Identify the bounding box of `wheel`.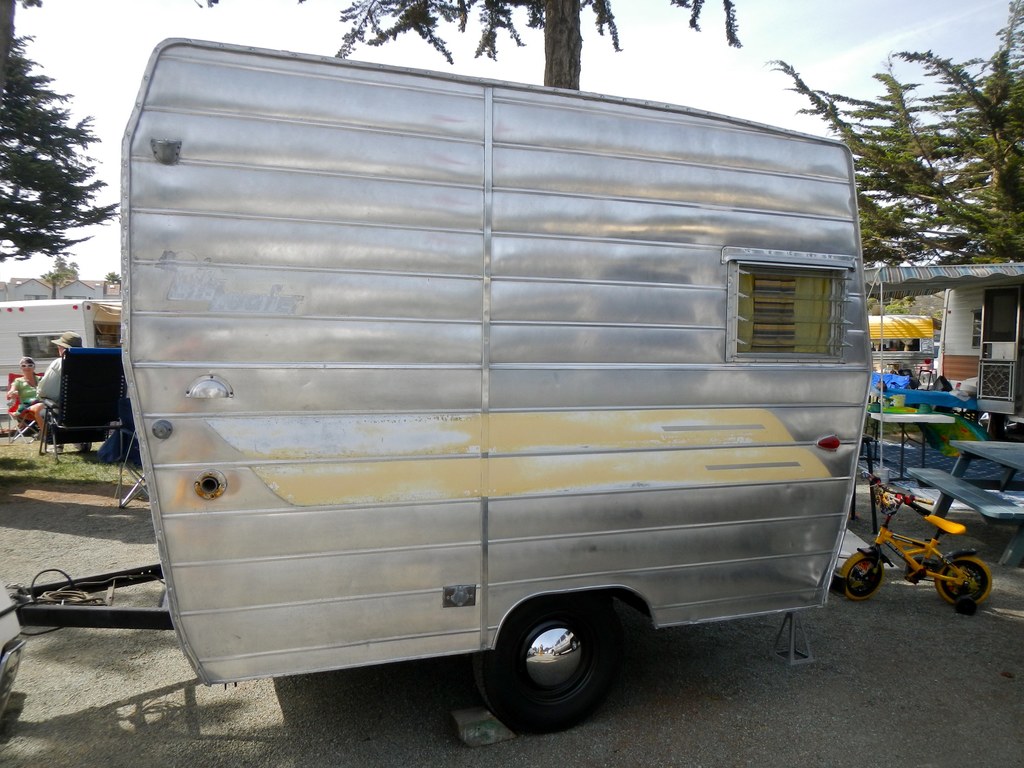
[left=840, top=549, right=885, bottom=600].
